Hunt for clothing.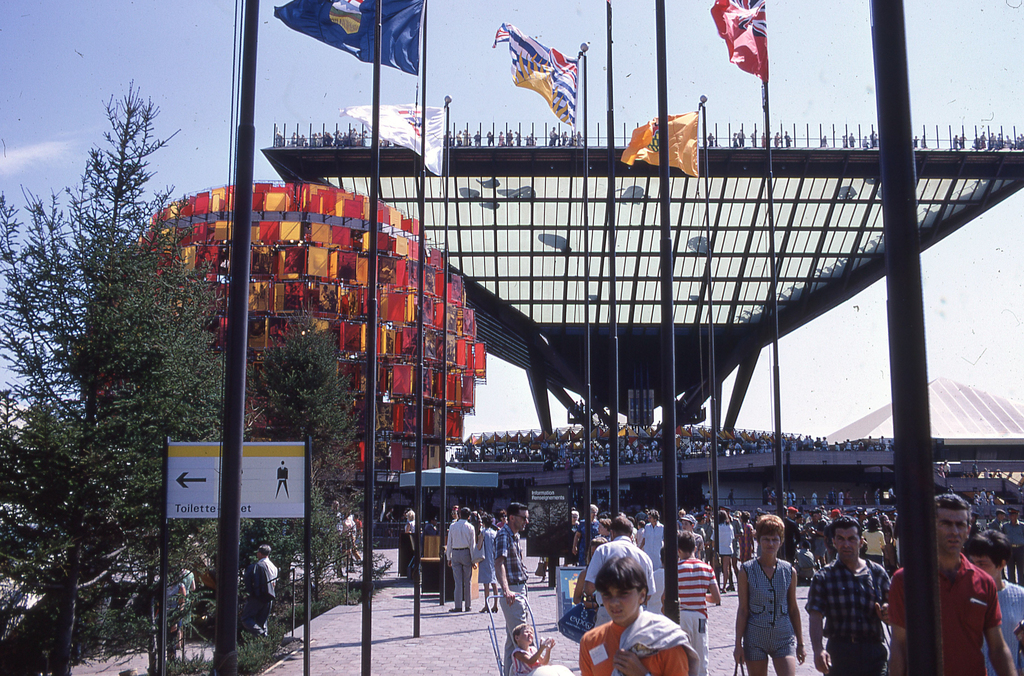
Hunted down at {"left": 402, "top": 520, "right": 419, "bottom": 532}.
